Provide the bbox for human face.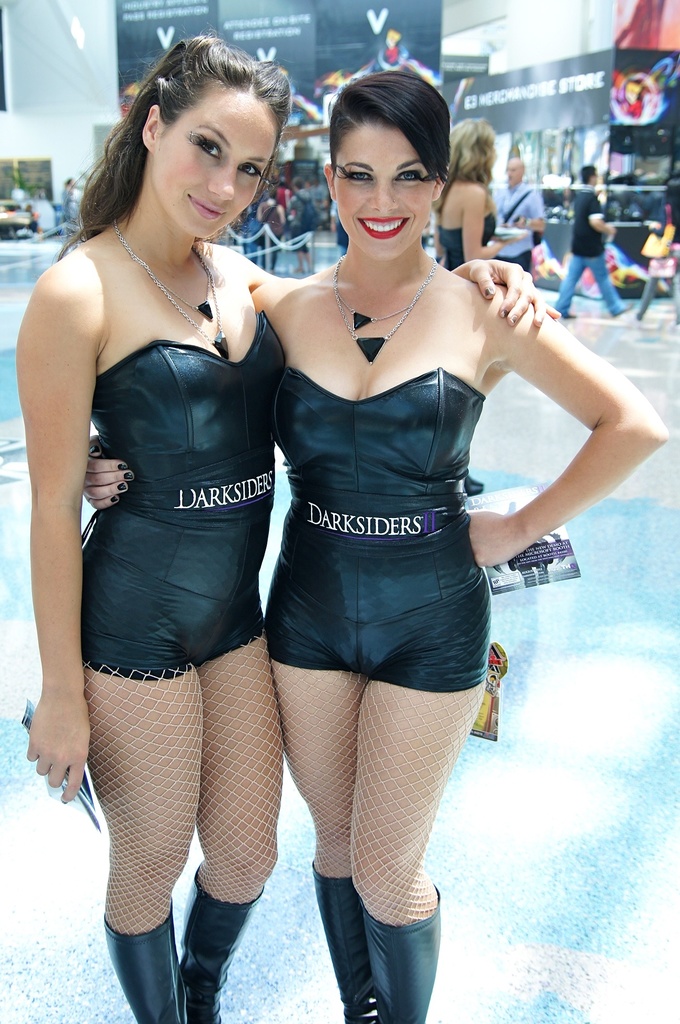
bbox(147, 90, 286, 237).
